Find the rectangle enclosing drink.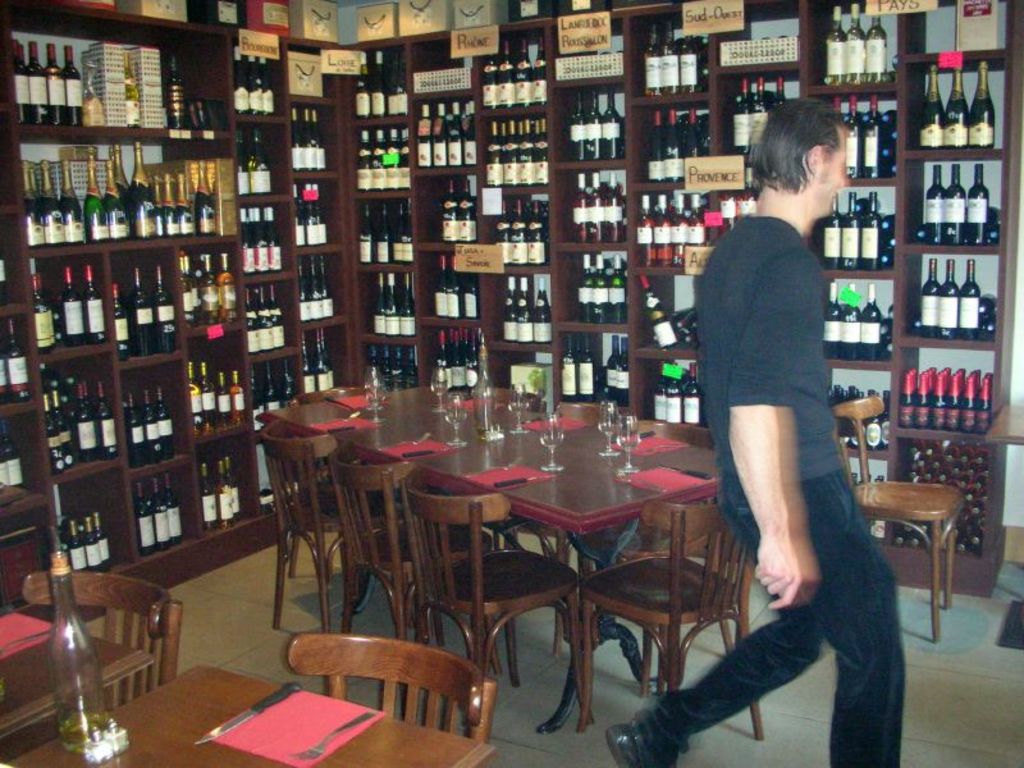
250:366:269:433.
